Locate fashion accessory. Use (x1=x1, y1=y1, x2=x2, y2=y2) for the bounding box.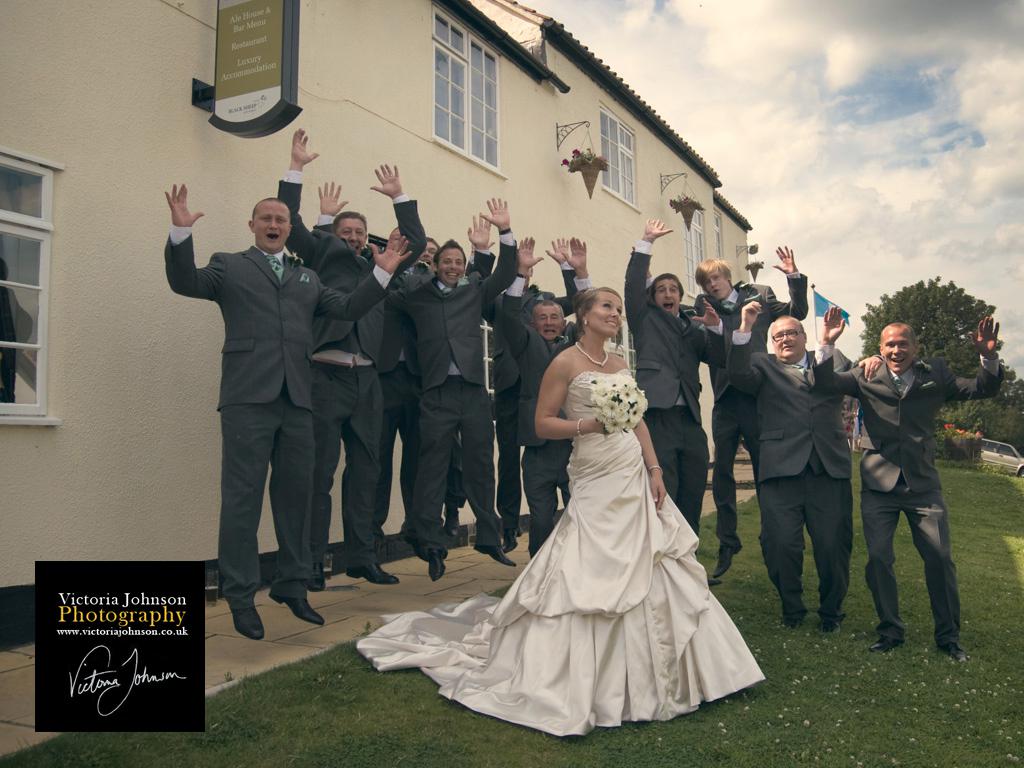
(x1=572, y1=337, x2=611, y2=367).
